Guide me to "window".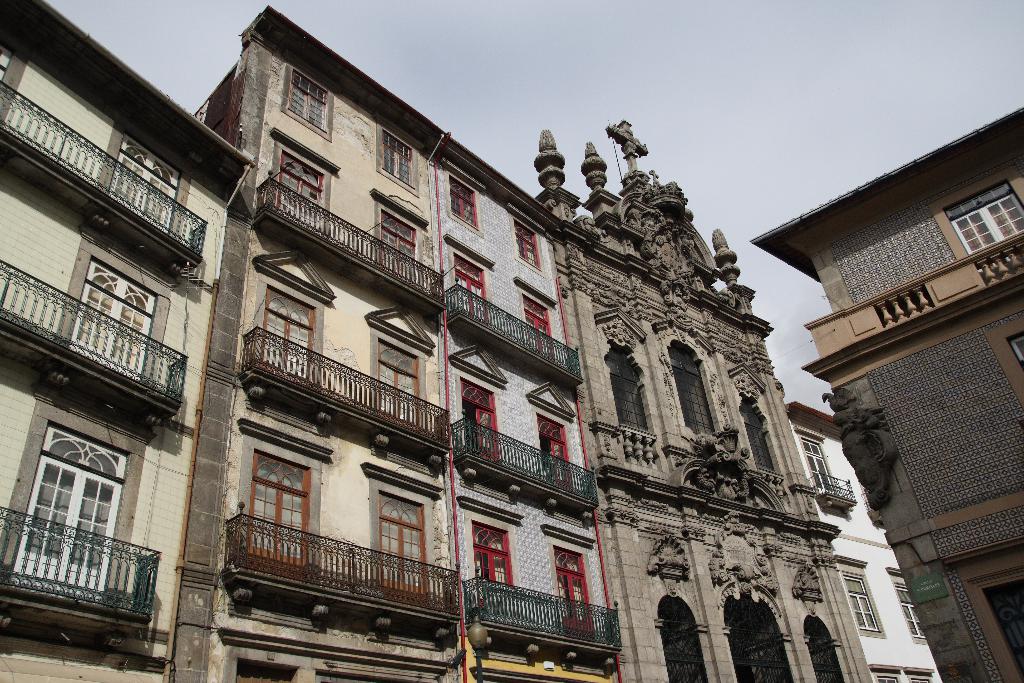
Guidance: l=538, t=415, r=572, b=481.
